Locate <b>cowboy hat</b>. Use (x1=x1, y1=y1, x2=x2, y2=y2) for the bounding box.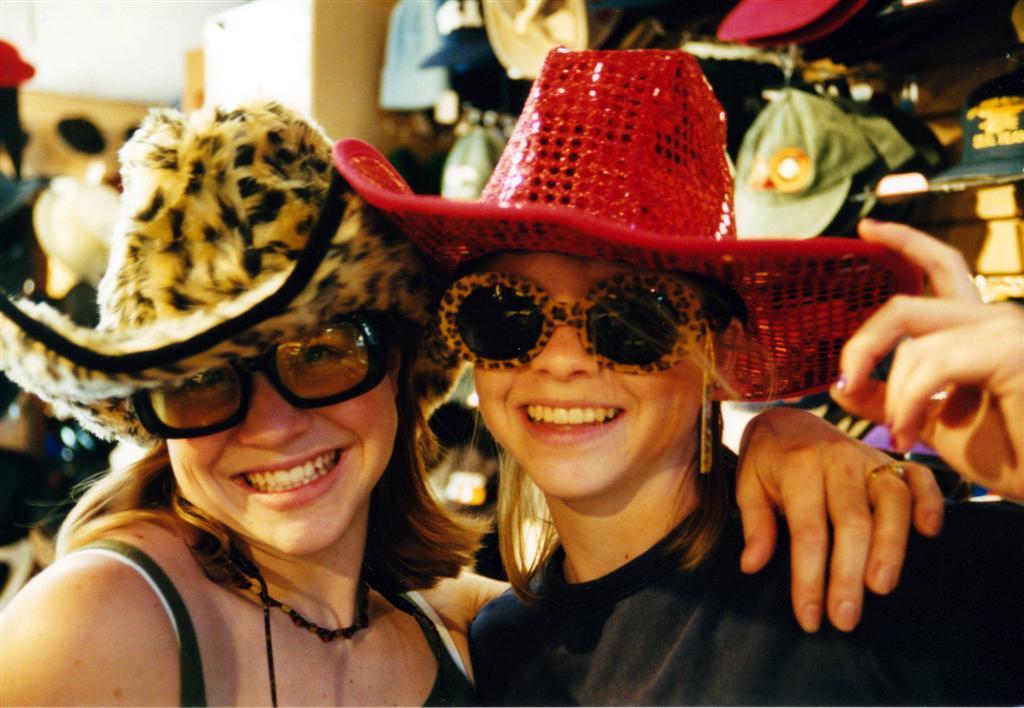
(x1=343, y1=45, x2=917, y2=403).
